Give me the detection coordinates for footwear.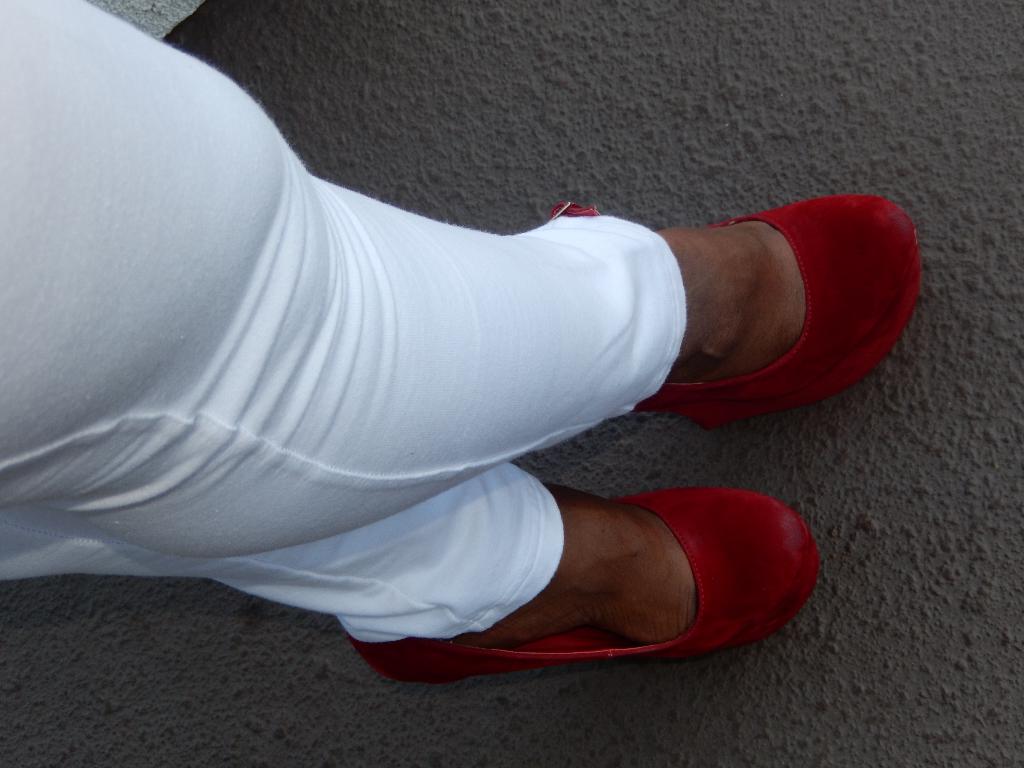
{"x1": 630, "y1": 200, "x2": 910, "y2": 433}.
